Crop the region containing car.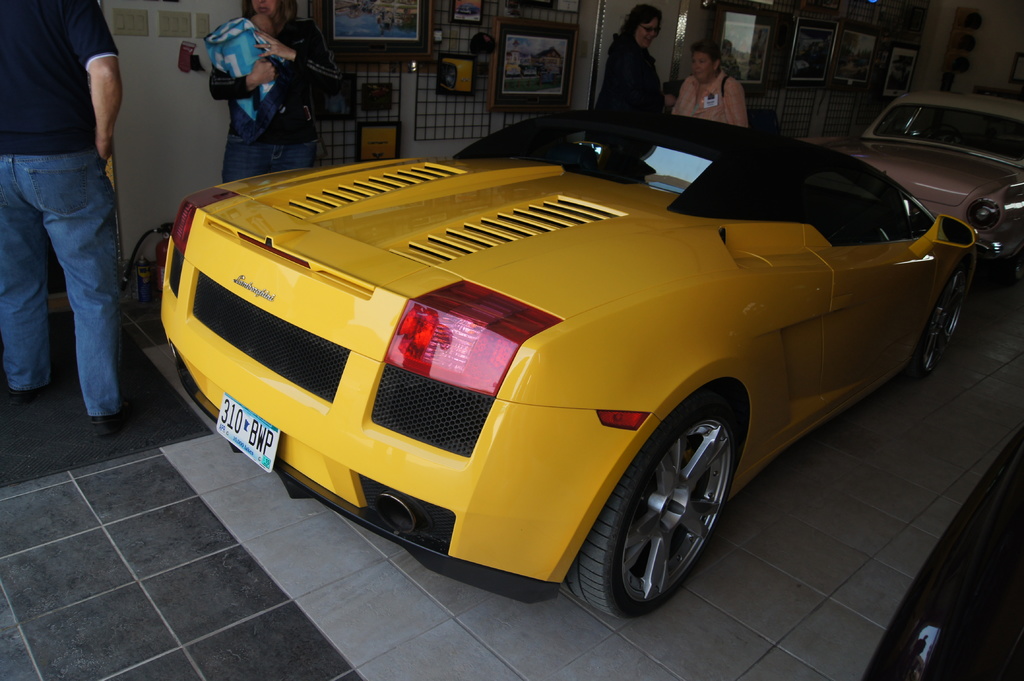
Crop region: {"x1": 798, "y1": 91, "x2": 1023, "y2": 284}.
